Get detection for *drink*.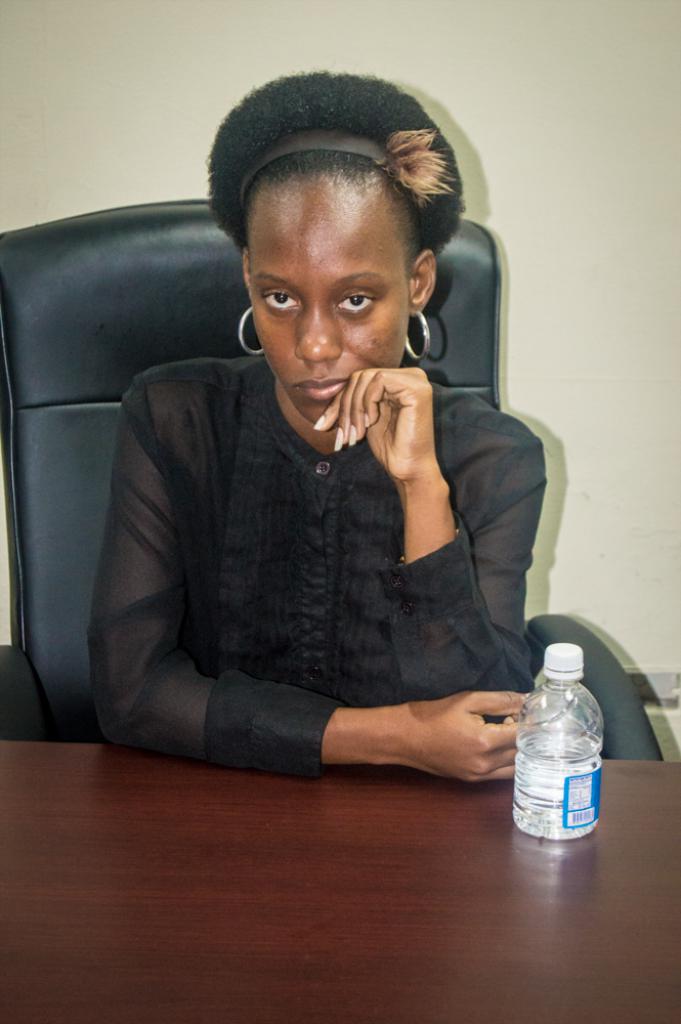
Detection: bbox(514, 644, 610, 852).
